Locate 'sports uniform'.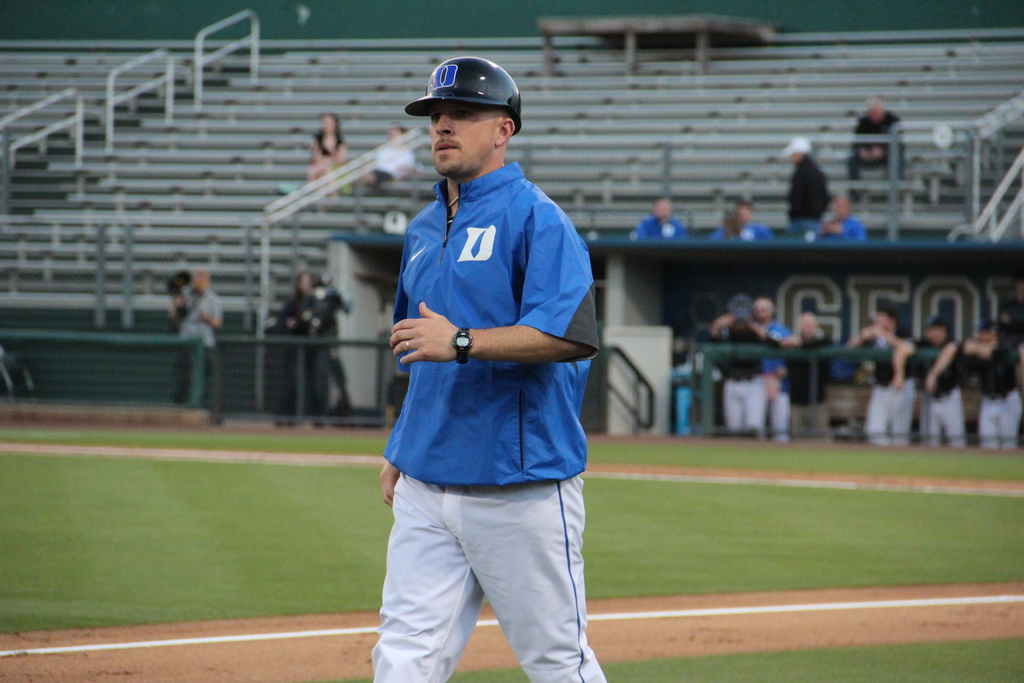
Bounding box: box(986, 322, 1022, 449).
